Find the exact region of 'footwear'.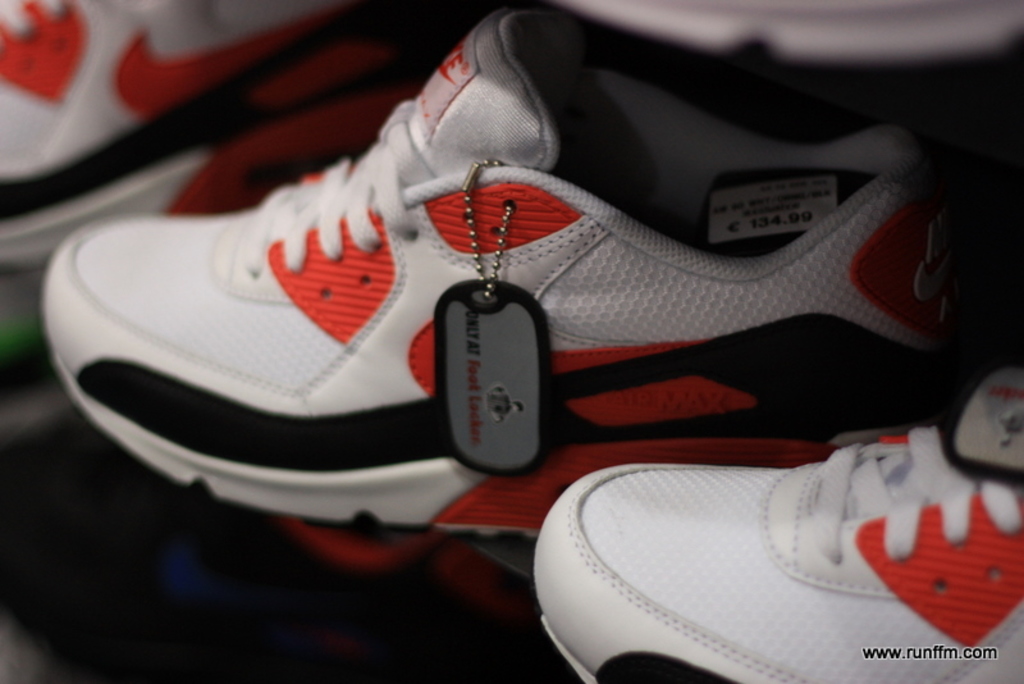
Exact region: box(0, 0, 485, 287).
